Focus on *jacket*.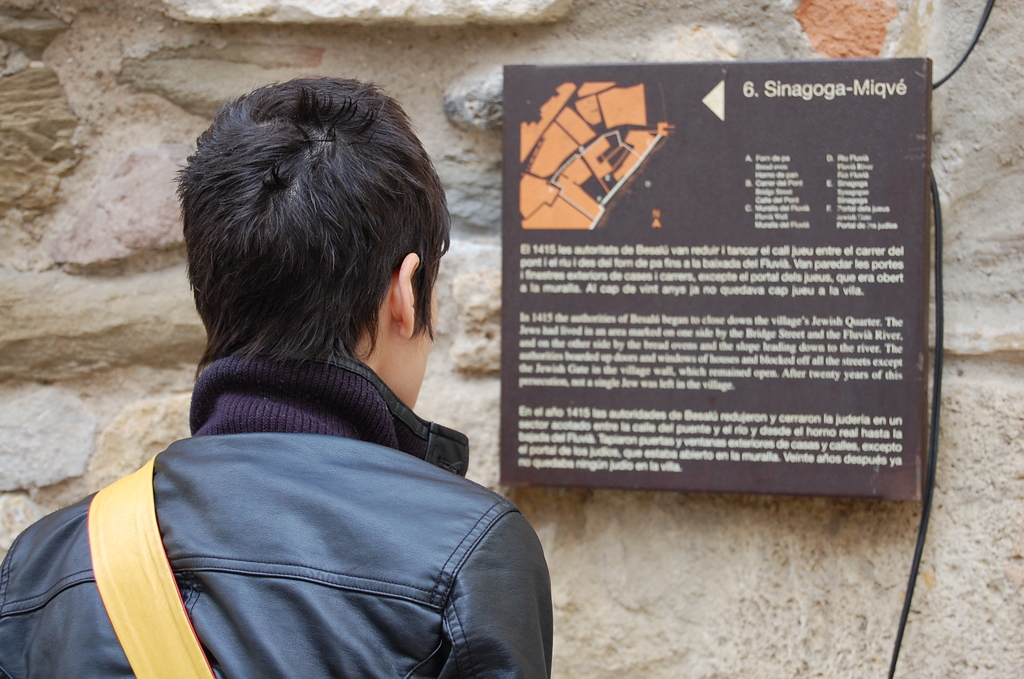
Focused at (left=0, top=351, right=557, bottom=678).
